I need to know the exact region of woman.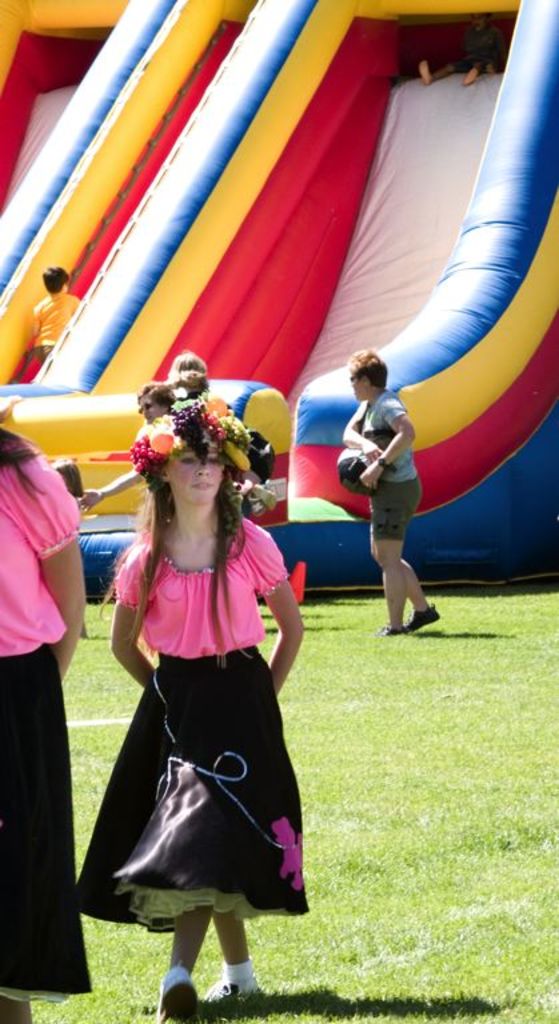
Region: pyautogui.locateOnScreen(67, 383, 179, 508).
